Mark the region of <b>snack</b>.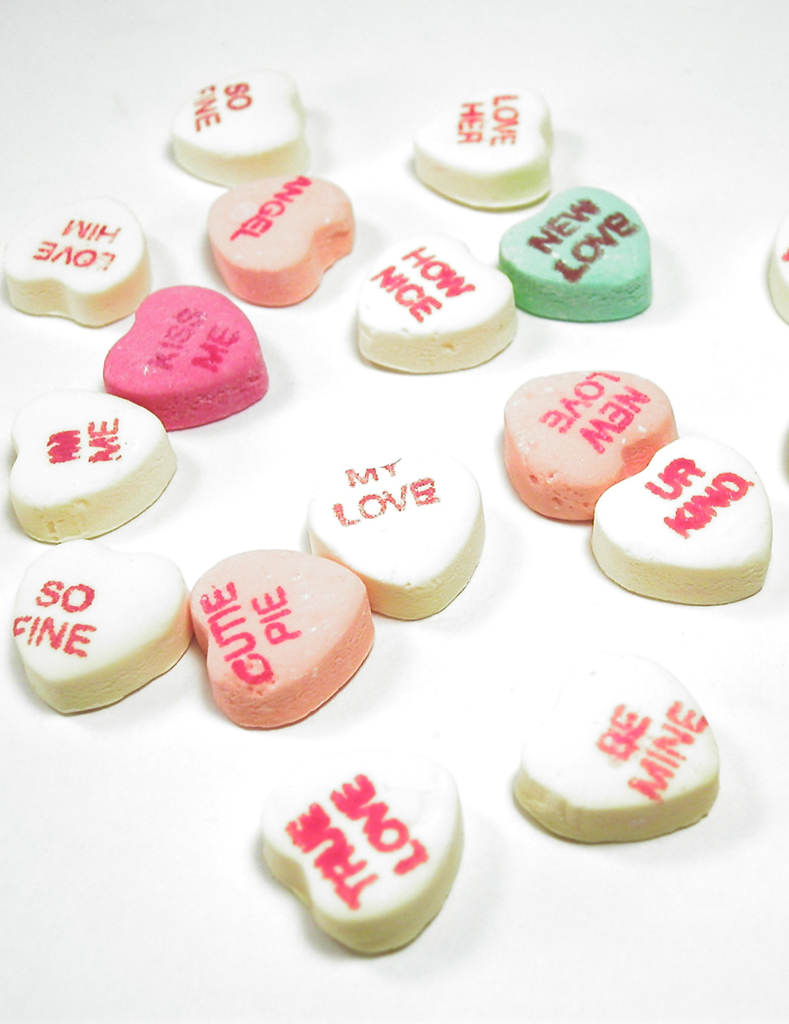
Region: left=202, top=177, right=354, bottom=305.
